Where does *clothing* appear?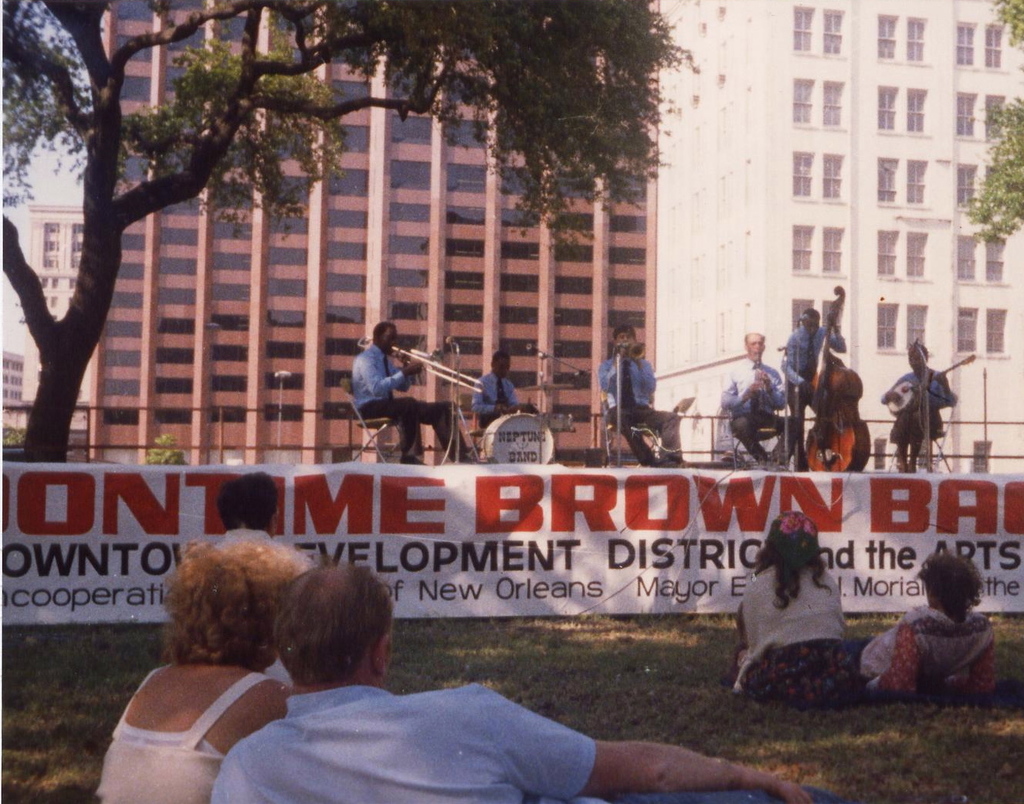
Appears at 351/344/462/458.
